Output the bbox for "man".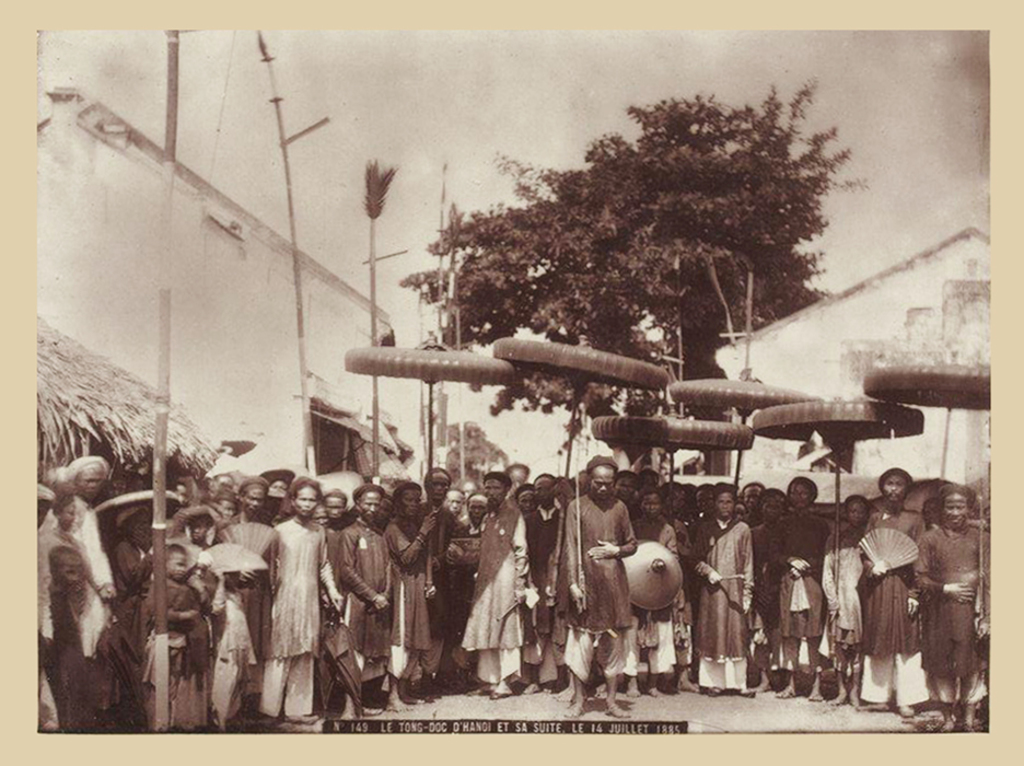
x1=219, y1=481, x2=277, y2=706.
